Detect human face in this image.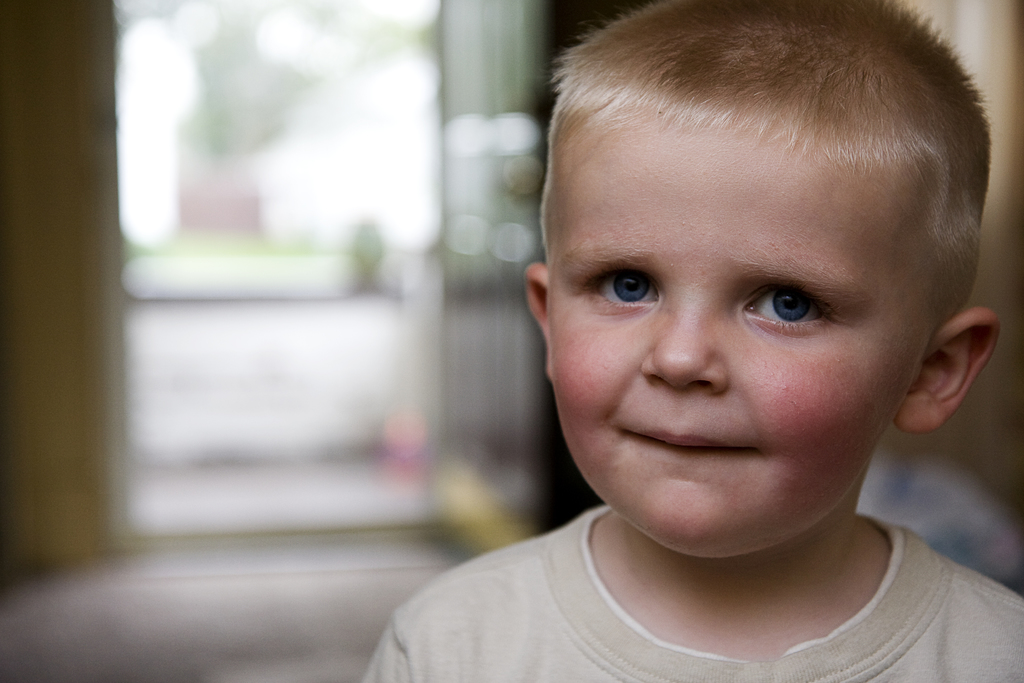
Detection: (547,126,918,562).
